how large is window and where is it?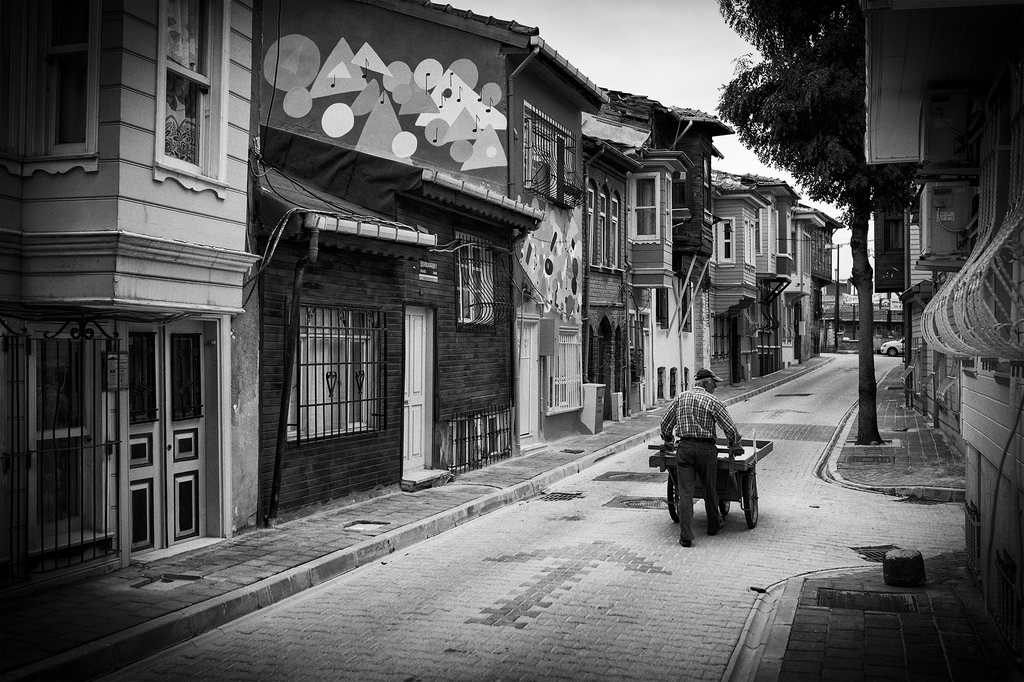
Bounding box: region(519, 109, 569, 210).
